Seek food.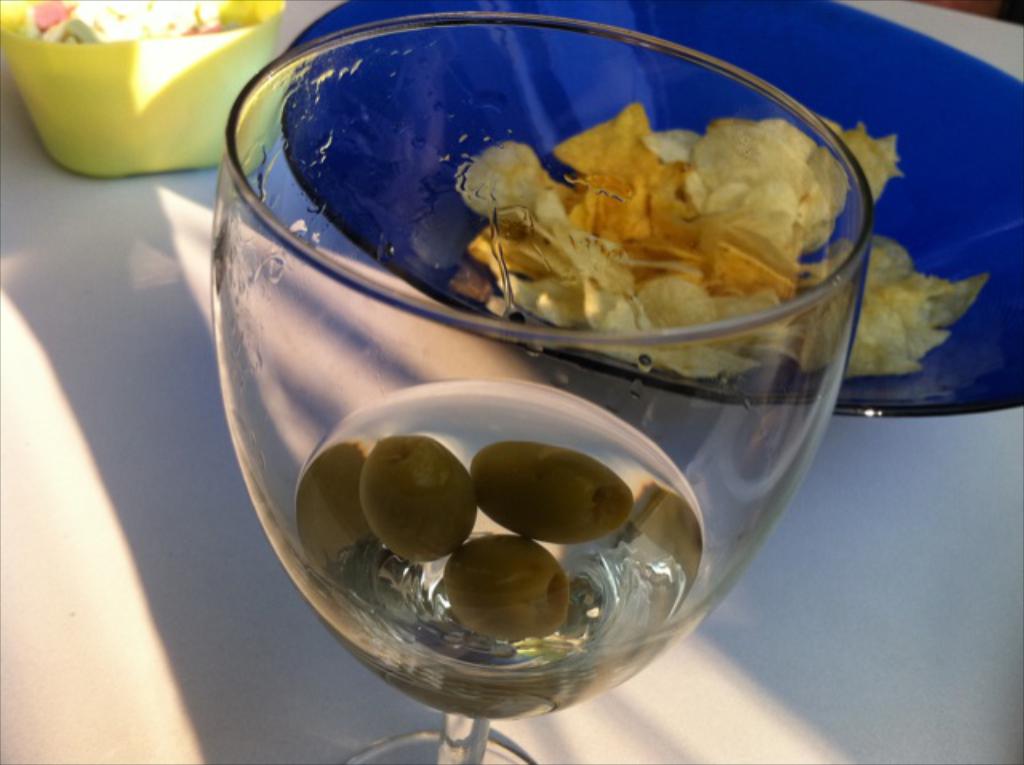
[x1=474, y1=434, x2=638, y2=551].
